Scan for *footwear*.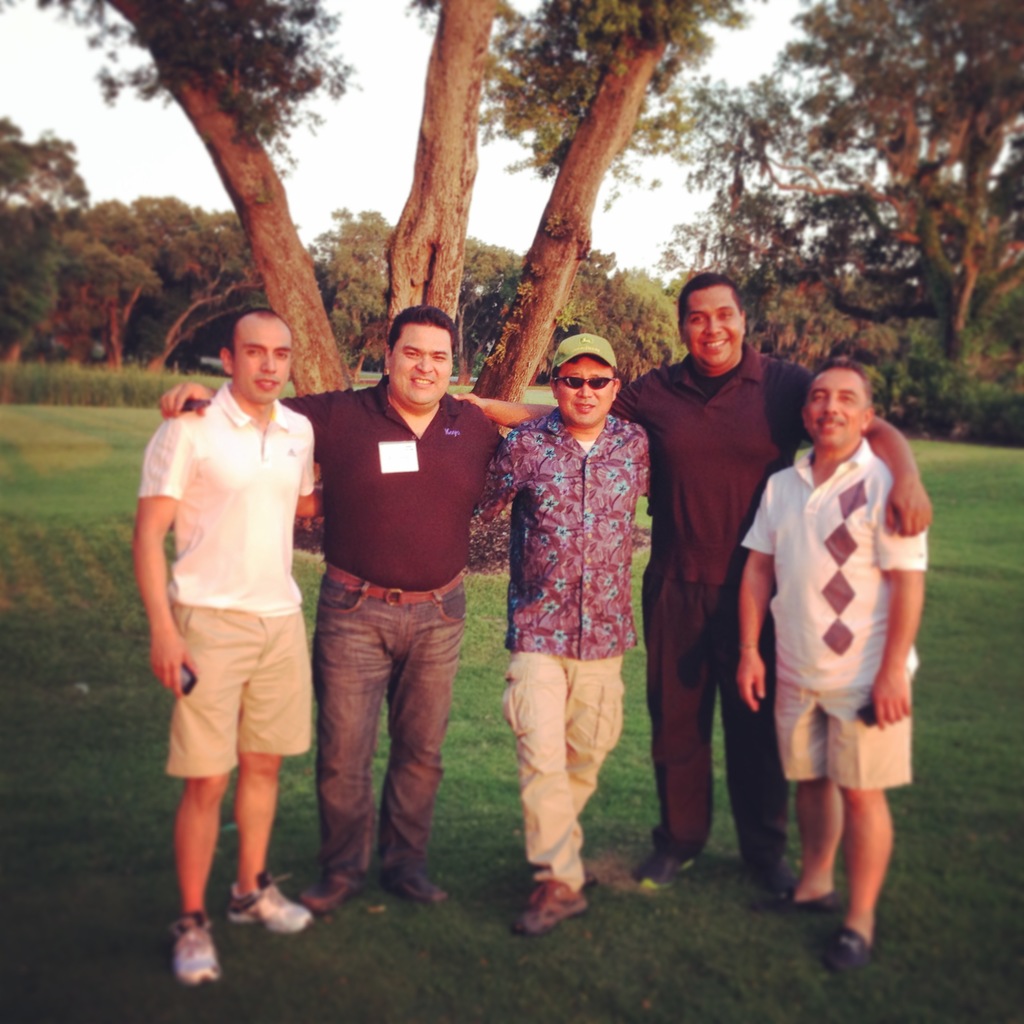
Scan result: 512:875:594:941.
